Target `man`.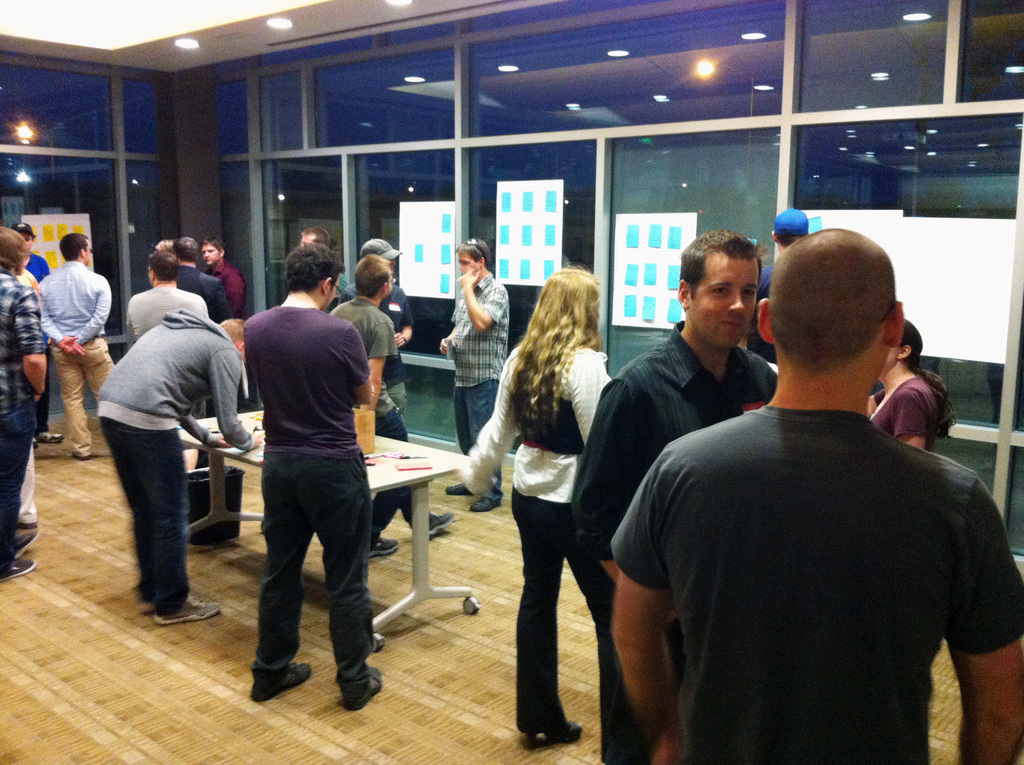
Target region: (left=93, top=309, right=245, bottom=626).
